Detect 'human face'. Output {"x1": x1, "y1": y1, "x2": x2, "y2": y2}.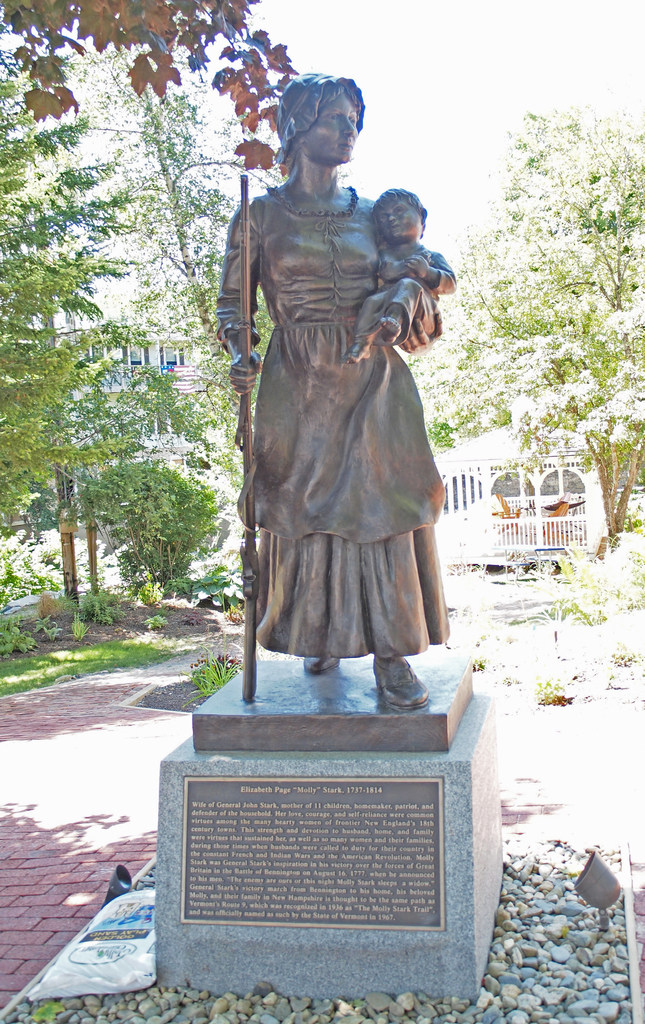
{"x1": 377, "y1": 201, "x2": 422, "y2": 241}.
